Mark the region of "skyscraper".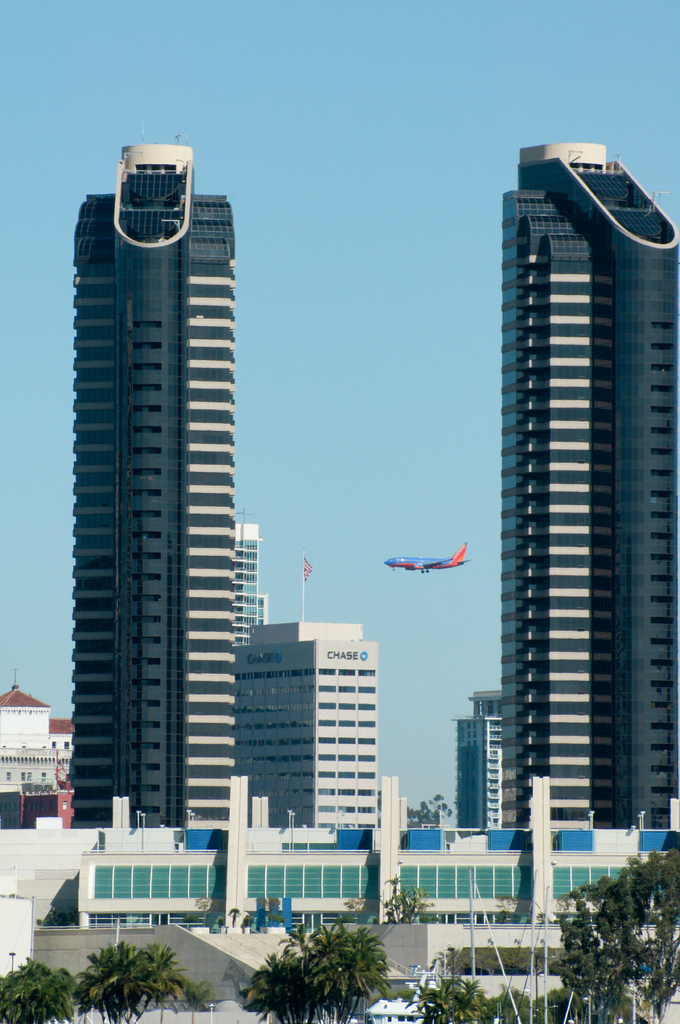
Region: l=71, t=141, r=237, b=832.
